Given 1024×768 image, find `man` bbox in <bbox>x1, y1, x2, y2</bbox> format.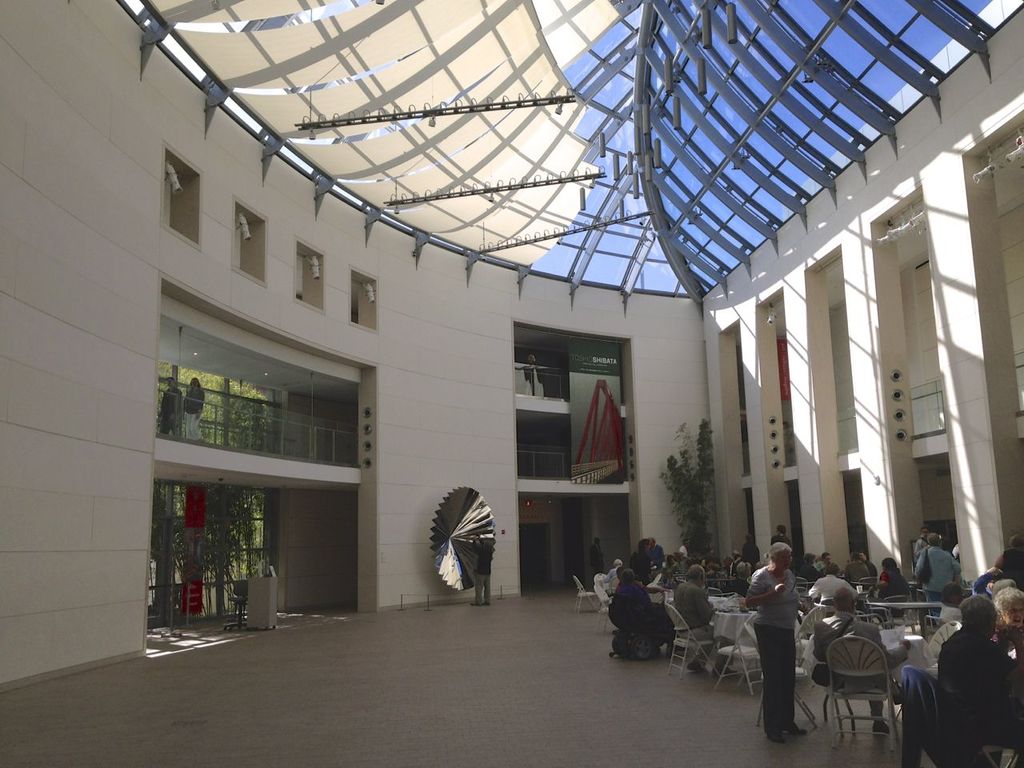
<bbox>806, 562, 854, 602</bbox>.
